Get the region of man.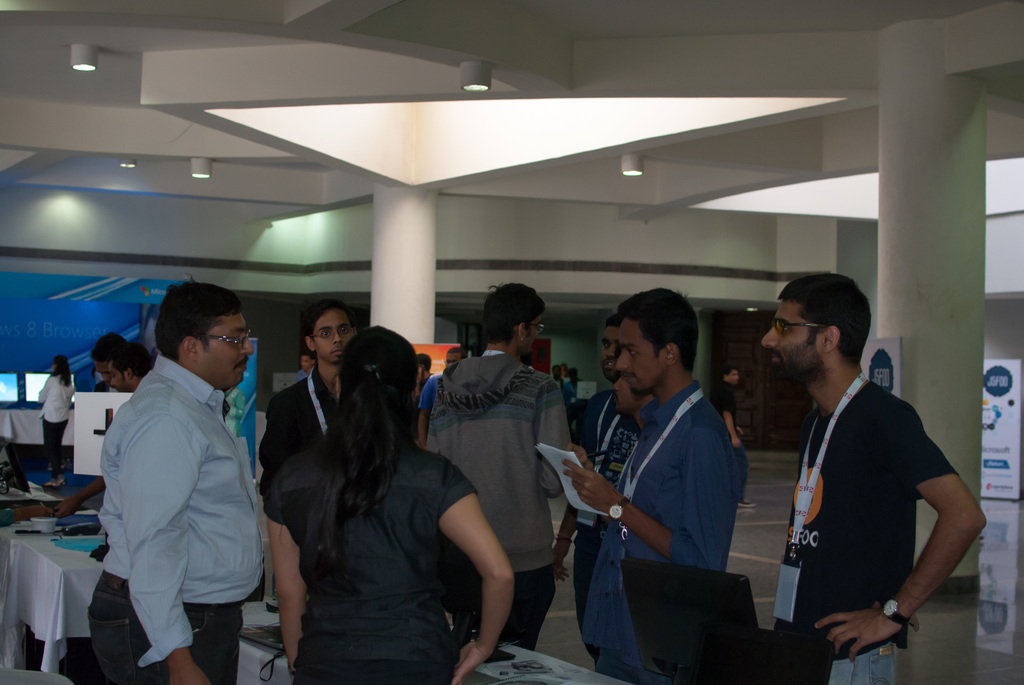
620, 380, 657, 434.
